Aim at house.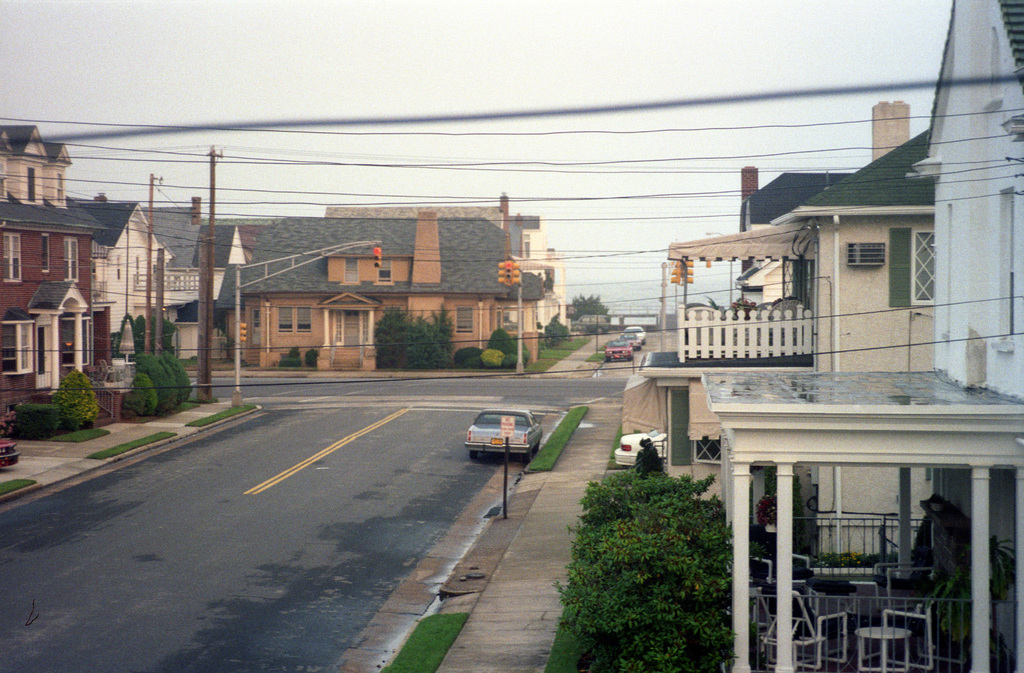
Aimed at detection(4, 125, 135, 417).
